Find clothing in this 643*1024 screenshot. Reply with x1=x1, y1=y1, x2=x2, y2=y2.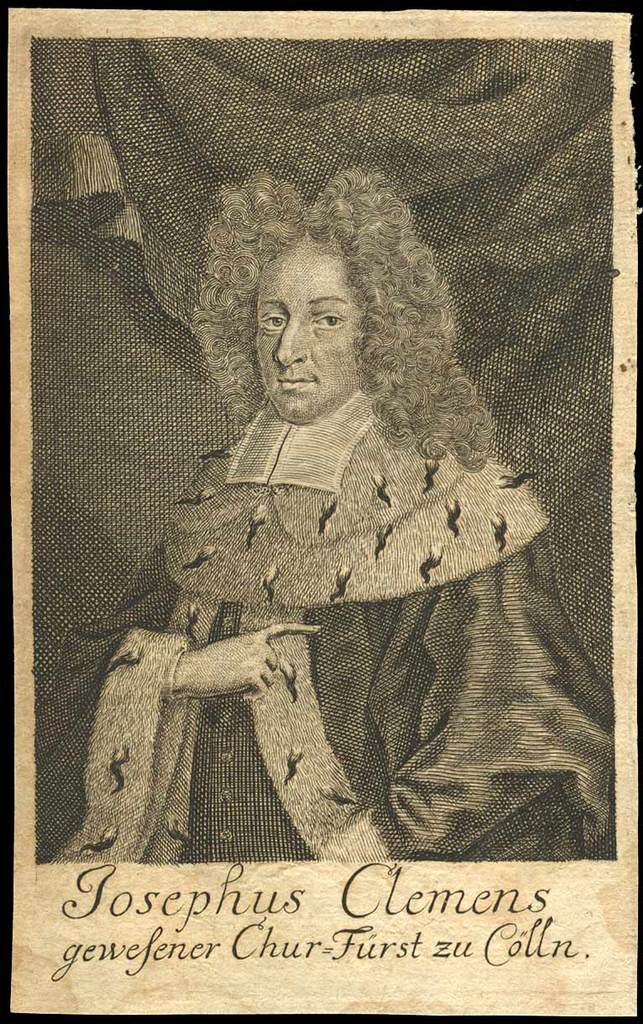
x1=62, y1=282, x2=574, y2=913.
